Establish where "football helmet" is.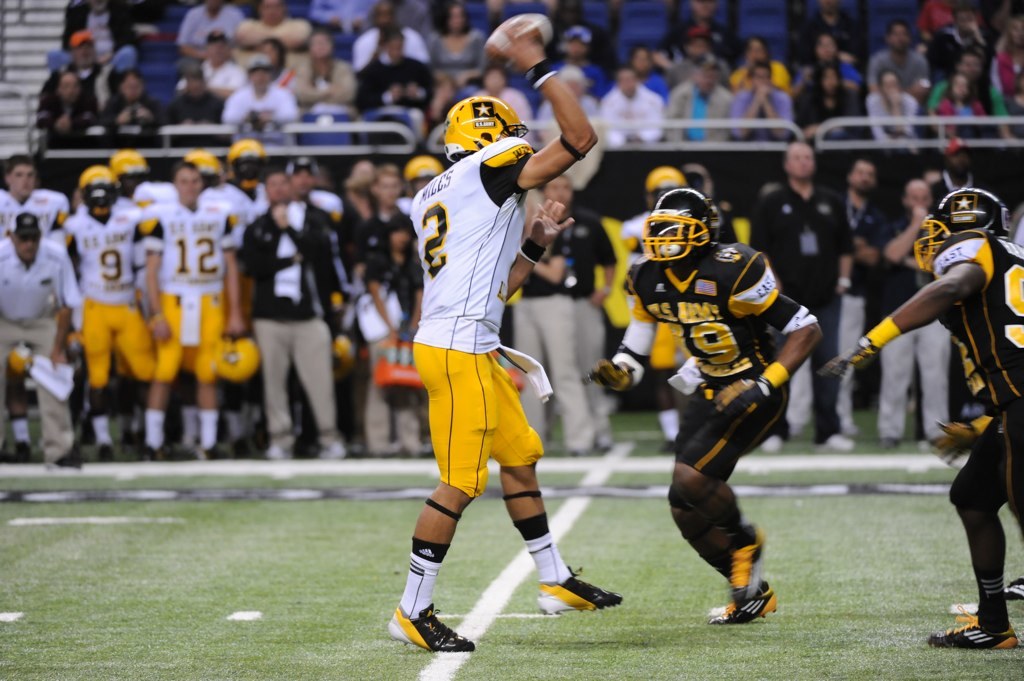
Established at [216, 332, 264, 377].
